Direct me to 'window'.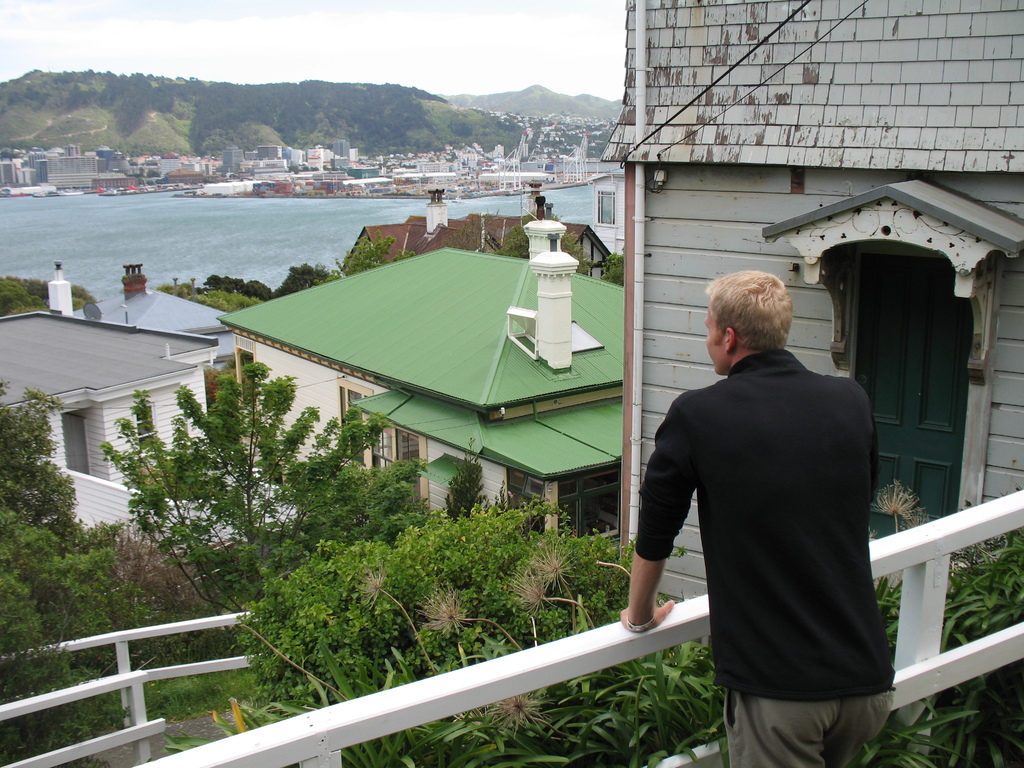
Direction: [x1=505, y1=460, x2=545, y2=531].
